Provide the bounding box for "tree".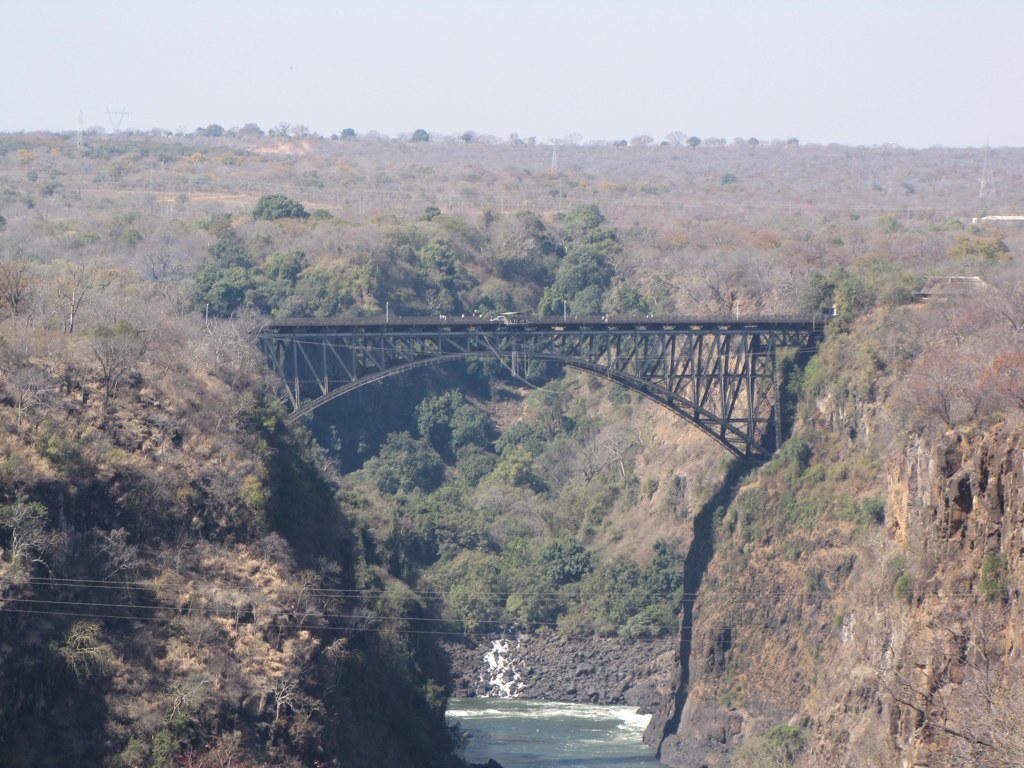
detection(954, 225, 1012, 264).
